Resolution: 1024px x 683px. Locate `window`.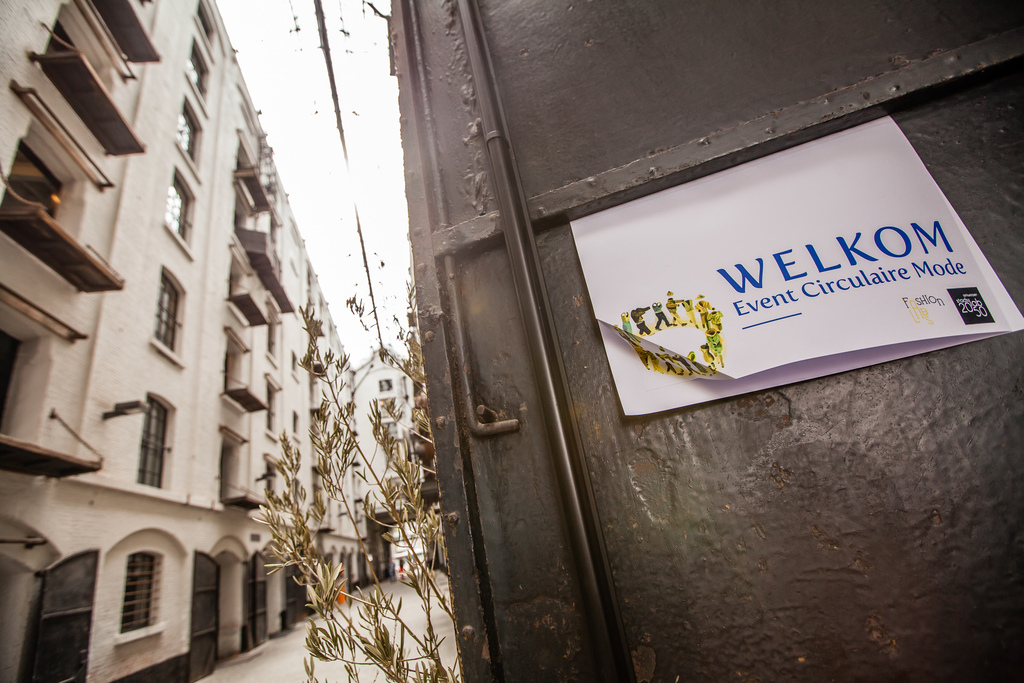
box=[166, 178, 188, 241].
